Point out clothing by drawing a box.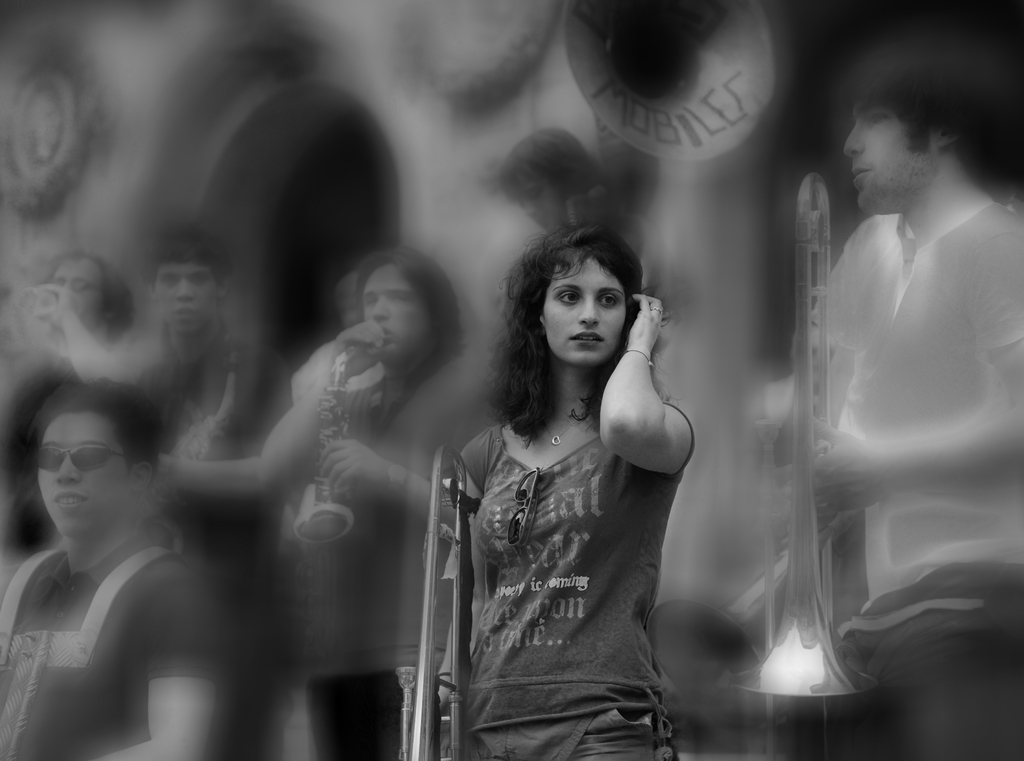
detection(429, 331, 717, 738).
